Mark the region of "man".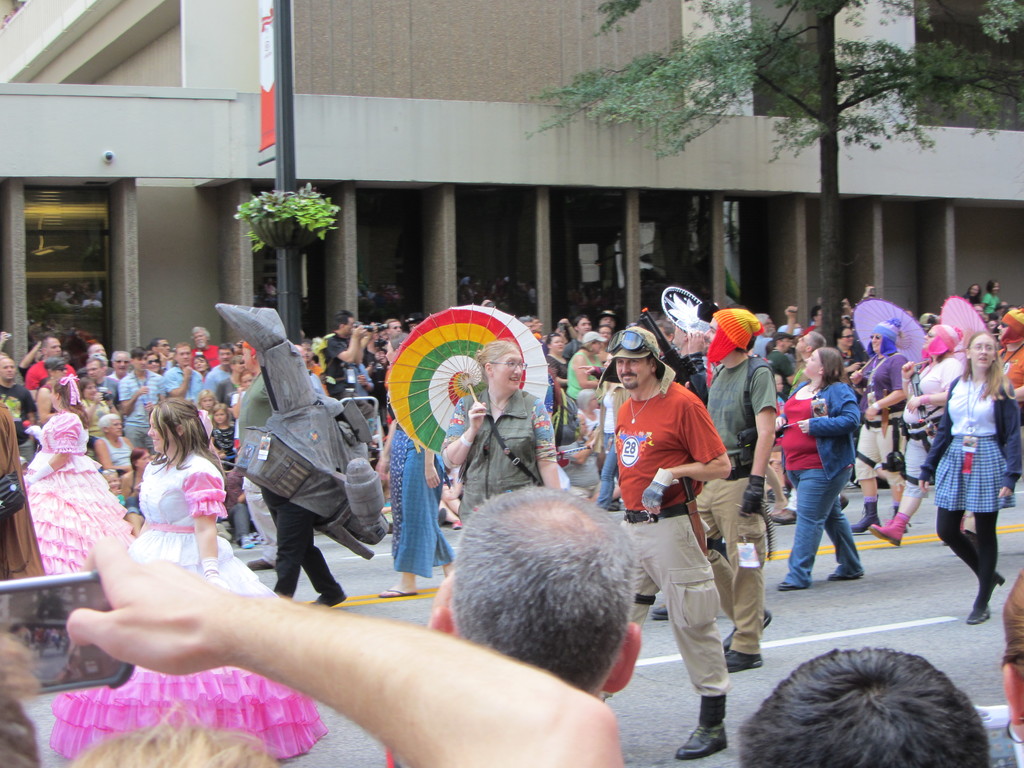
Region: {"left": 595, "top": 318, "right": 732, "bottom": 757}.
